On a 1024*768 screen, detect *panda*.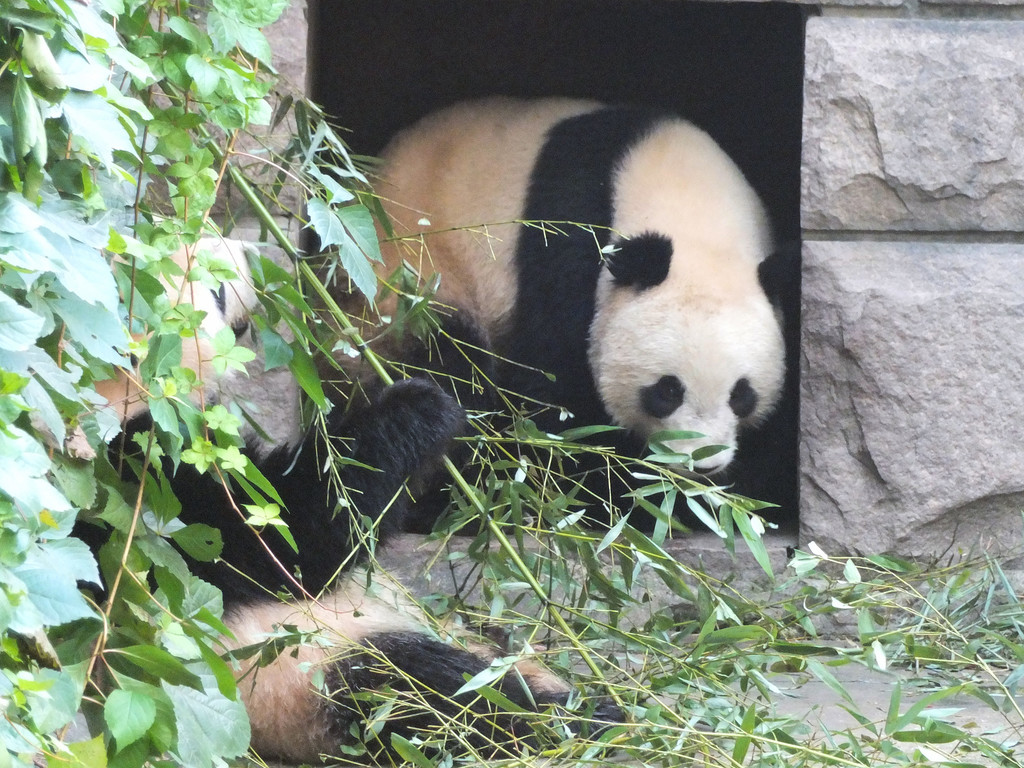
310:93:797:488.
